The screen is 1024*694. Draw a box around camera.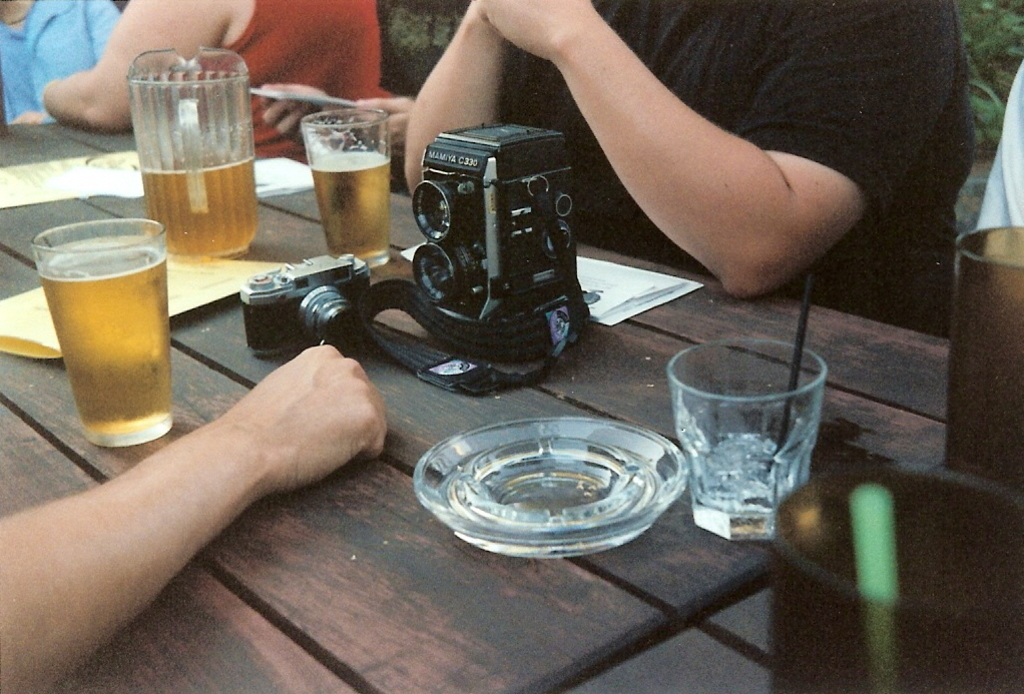
pyautogui.locateOnScreen(387, 116, 600, 378).
